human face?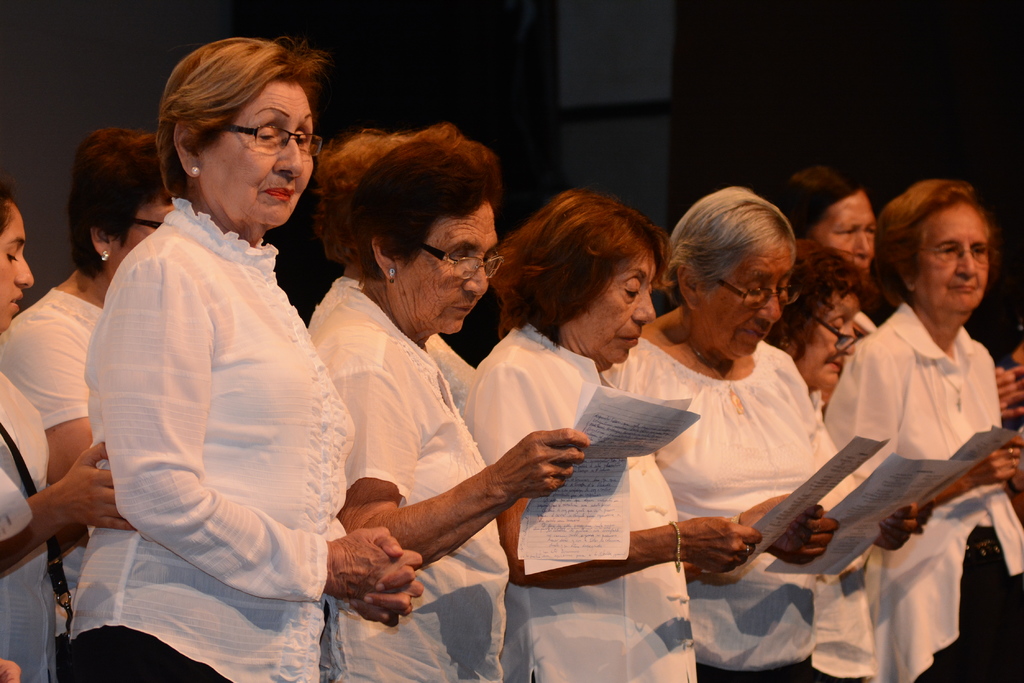
x1=813, y1=193, x2=876, y2=273
